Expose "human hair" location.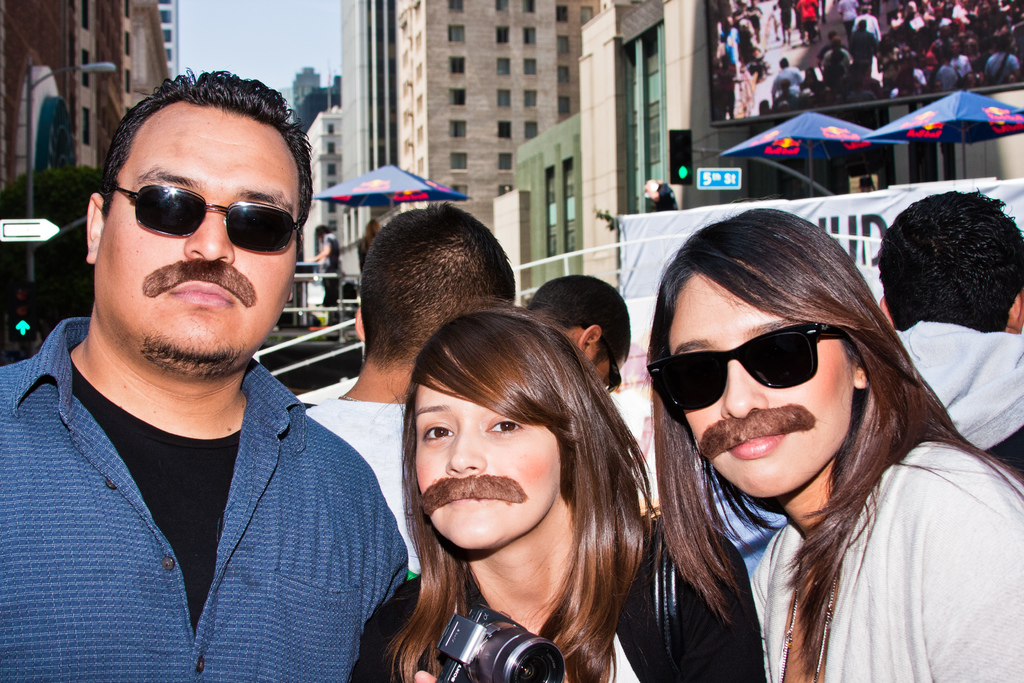
Exposed at bbox=(527, 274, 627, 362).
